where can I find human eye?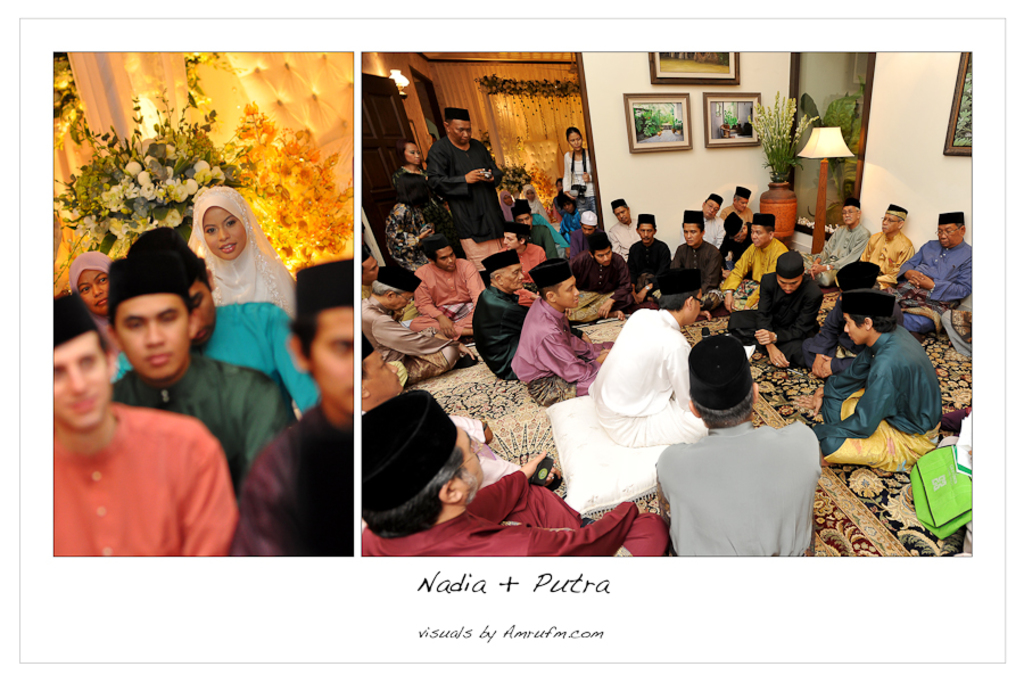
You can find it at x1=97, y1=274, x2=109, y2=282.
